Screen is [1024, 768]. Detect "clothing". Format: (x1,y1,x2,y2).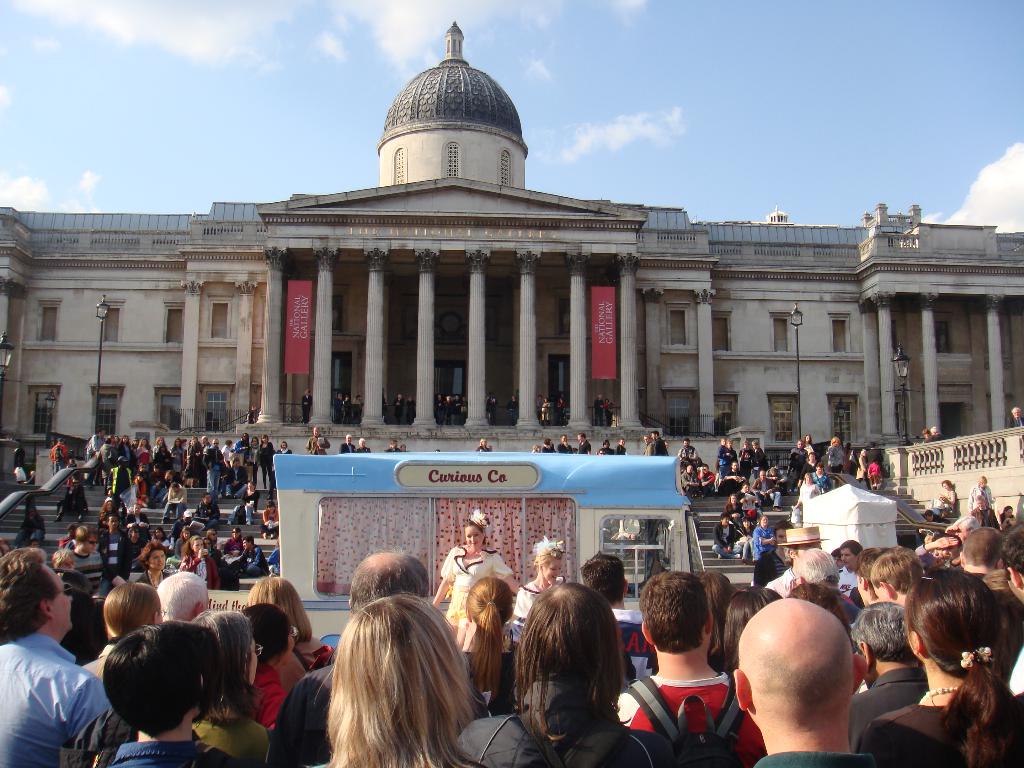
(332,396,344,425).
